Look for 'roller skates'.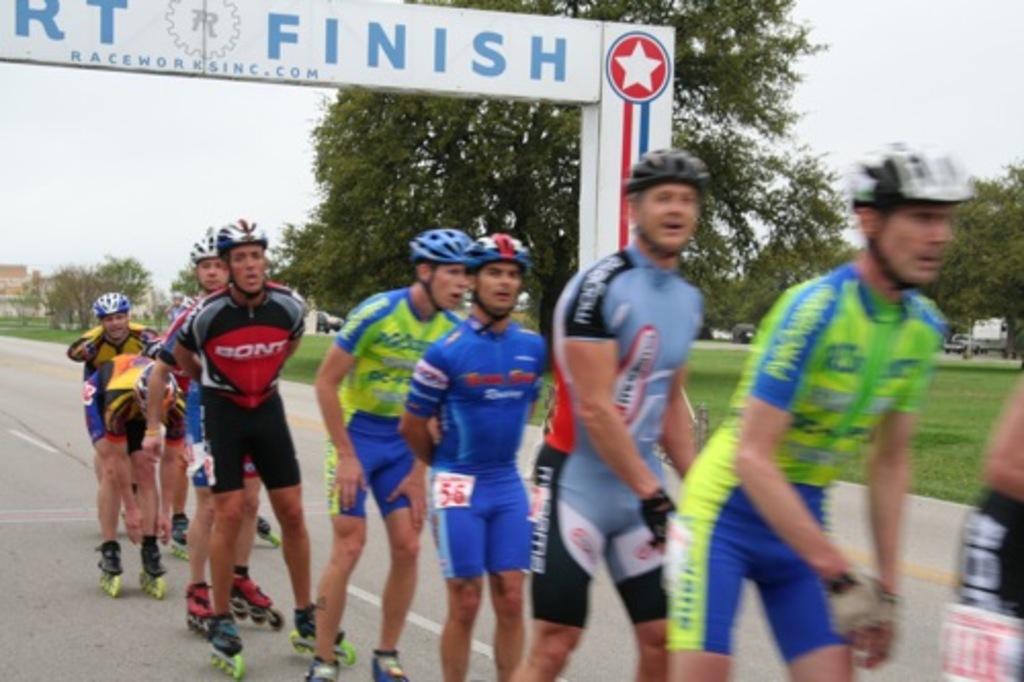
Found: box(291, 602, 358, 664).
